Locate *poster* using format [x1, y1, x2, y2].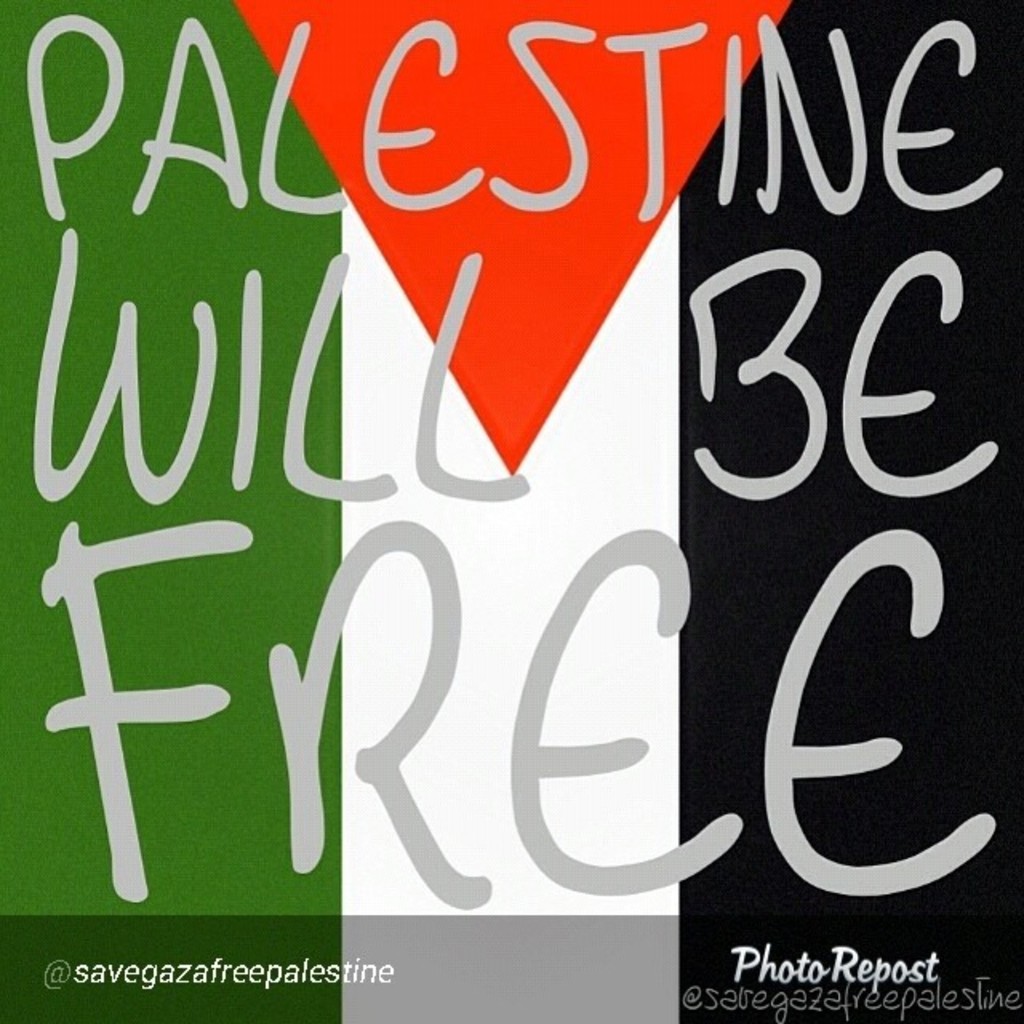
[3, 3, 1022, 1022].
